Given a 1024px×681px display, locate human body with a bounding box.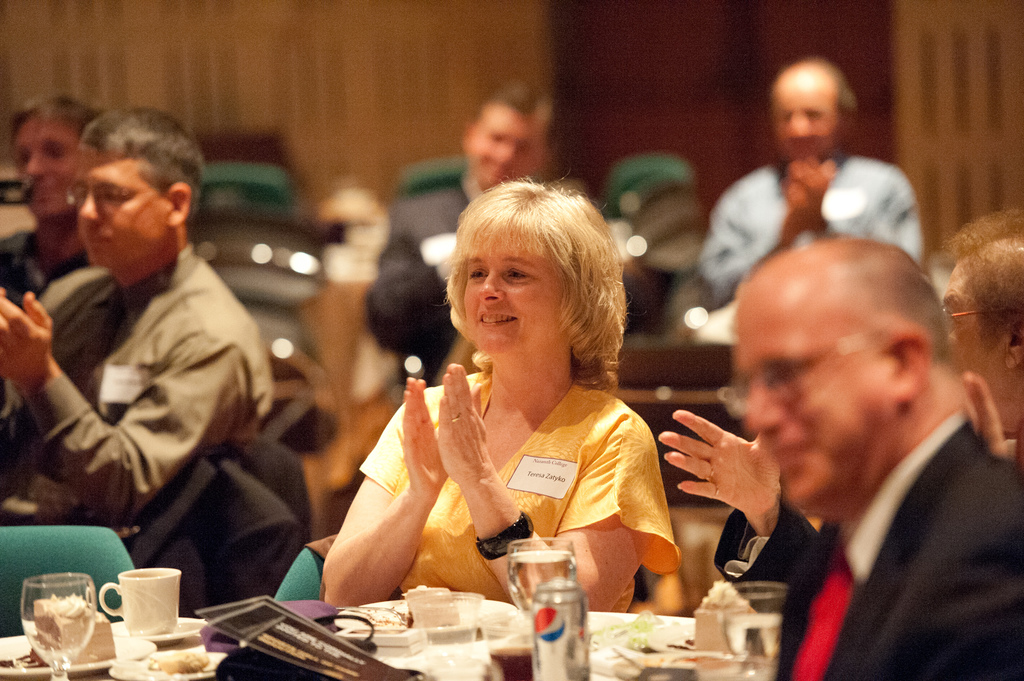
Located: pyautogui.locateOnScreen(1, 88, 102, 326).
